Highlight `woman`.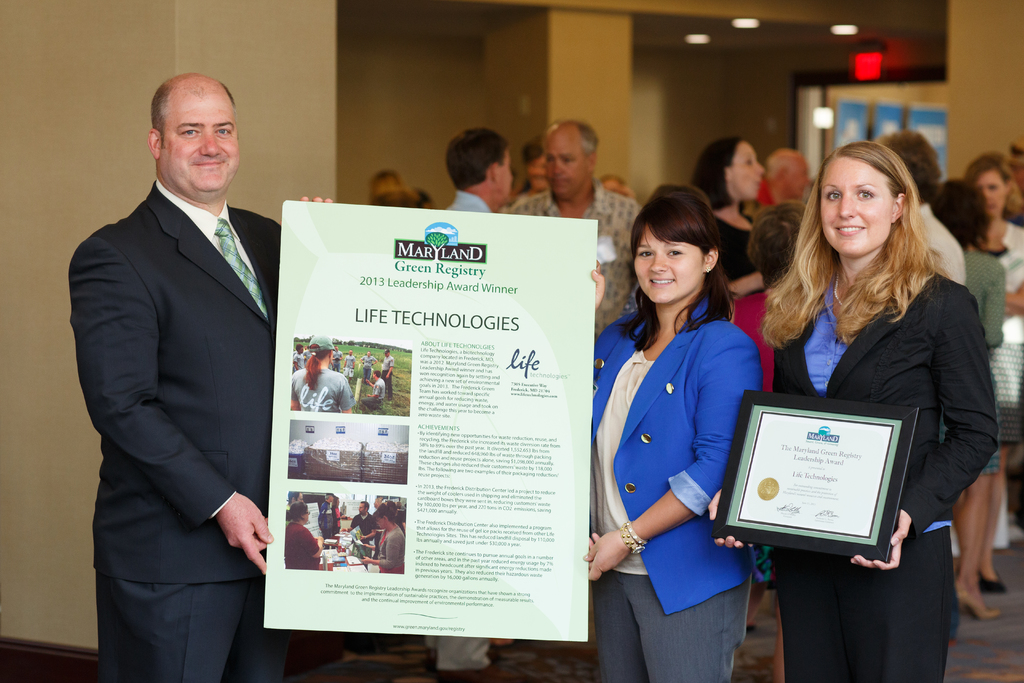
Highlighted region: (x1=290, y1=331, x2=356, y2=412).
